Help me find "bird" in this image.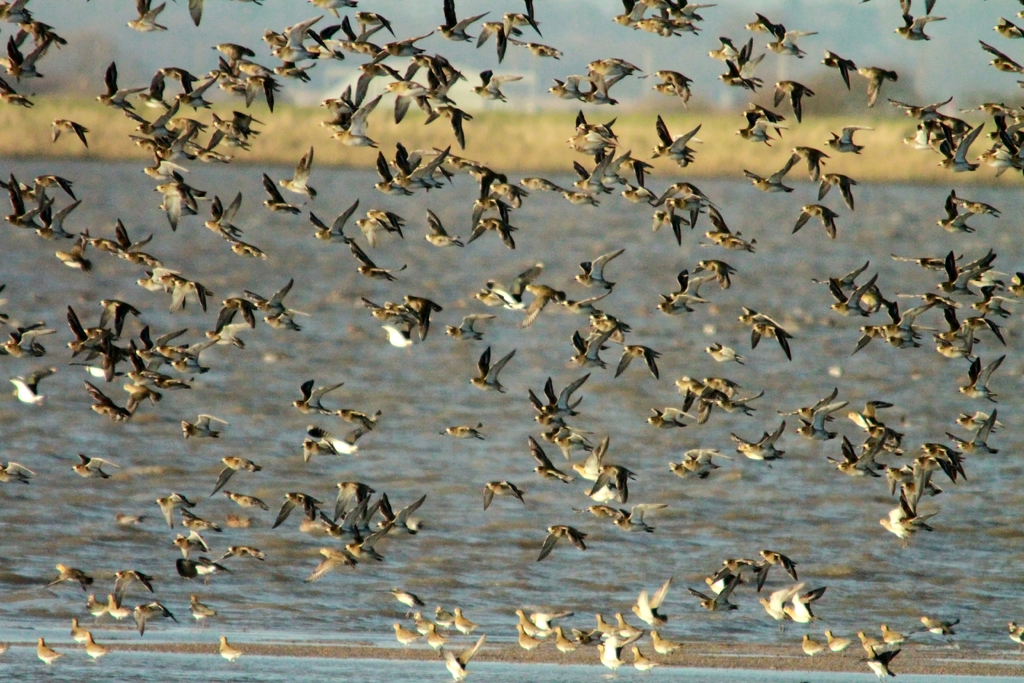
Found it: box(654, 628, 679, 657).
